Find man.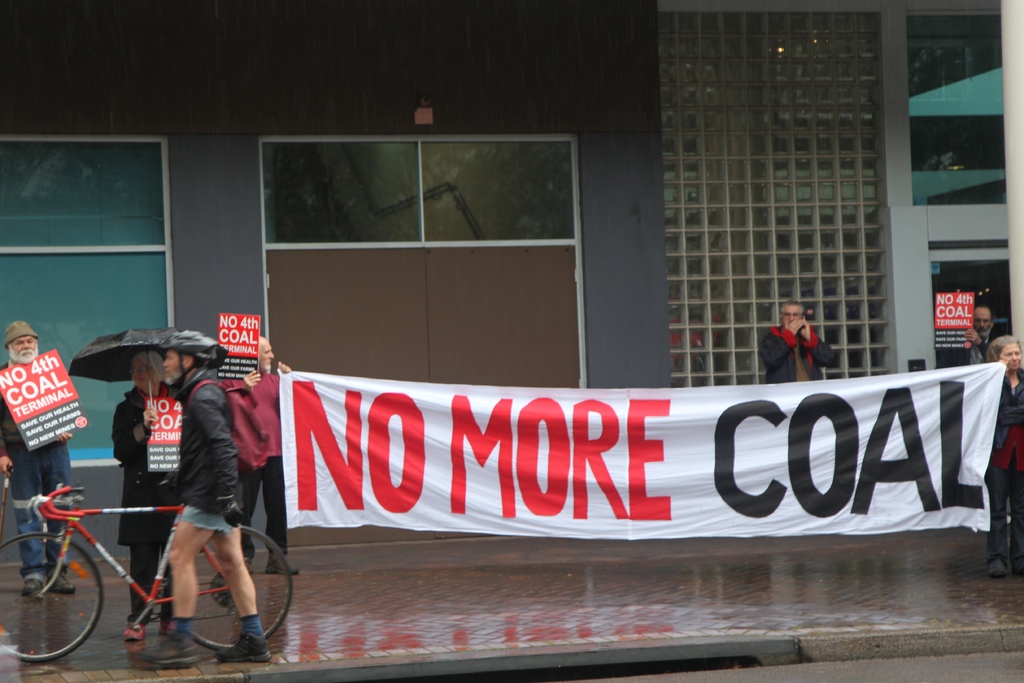
[0, 320, 79, 600].
